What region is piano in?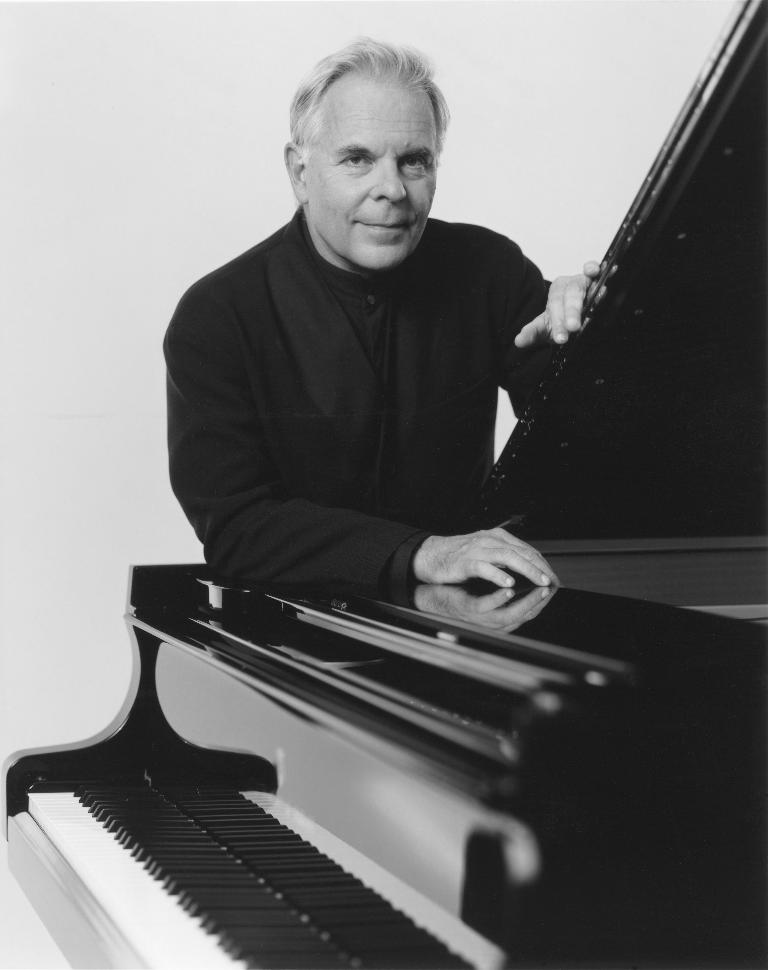
BBox(0, 0, 767, 969).
